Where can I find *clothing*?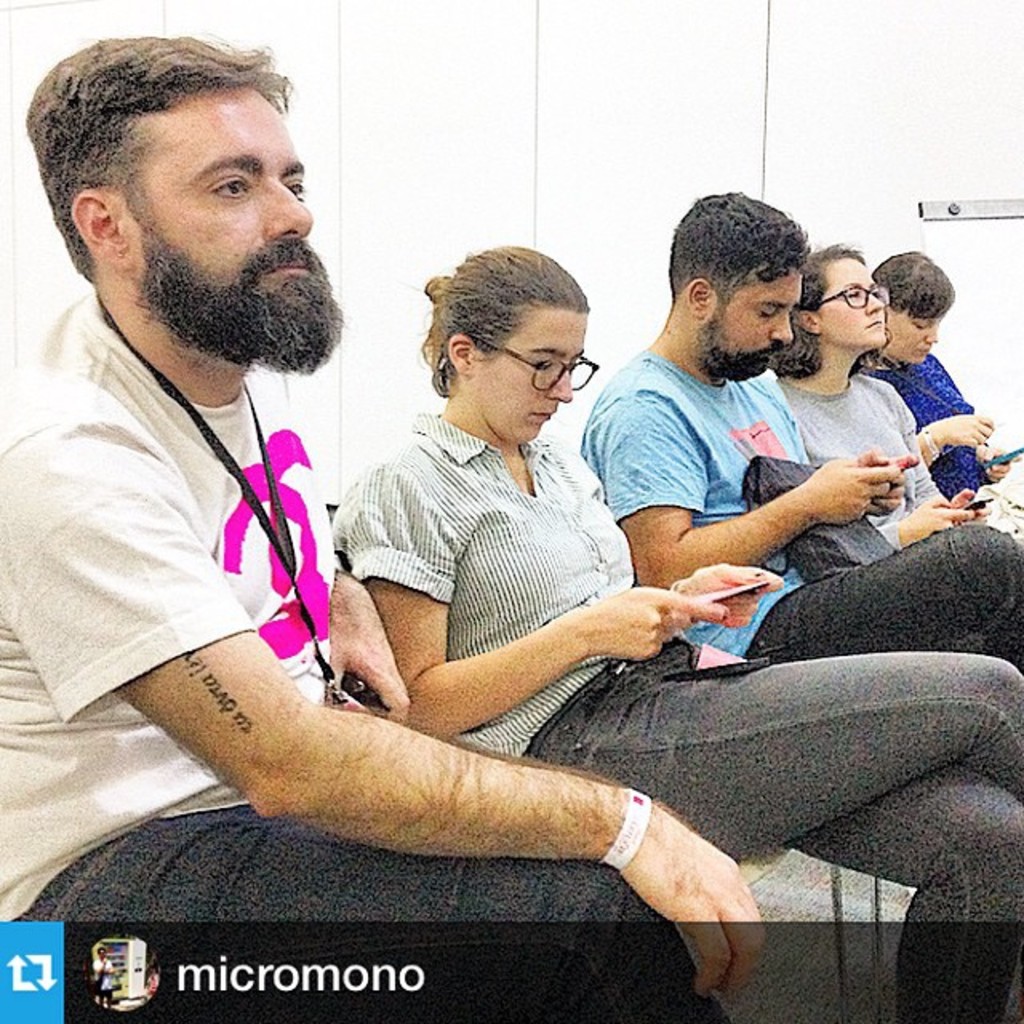
You can find it at l=341, t=406, r=1022, b=1022.
